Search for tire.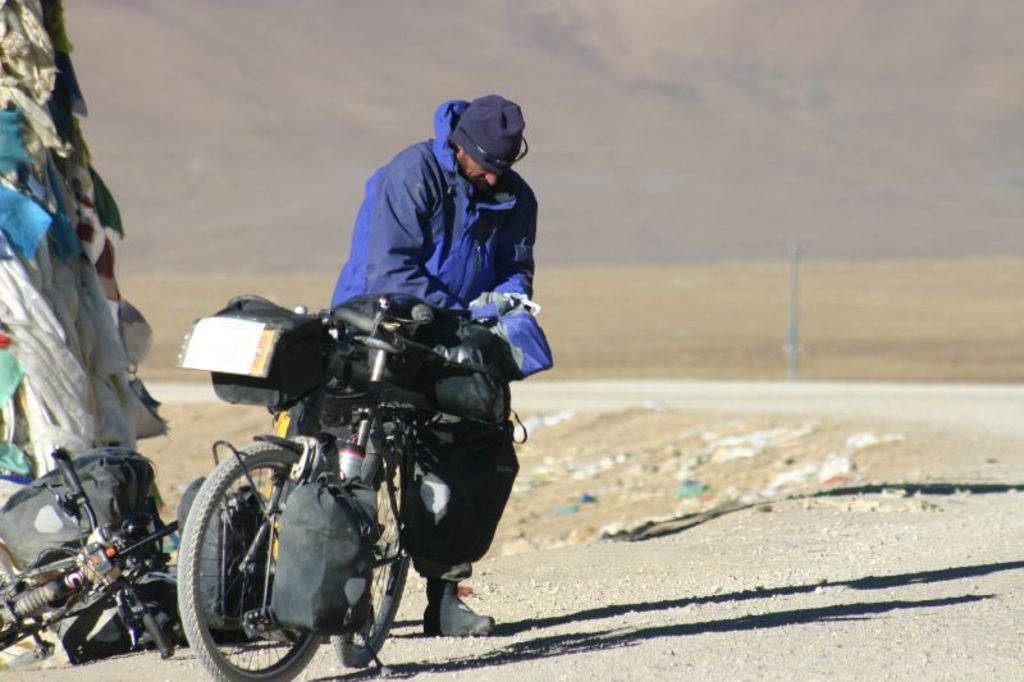
Found at (172,439,330,681).
